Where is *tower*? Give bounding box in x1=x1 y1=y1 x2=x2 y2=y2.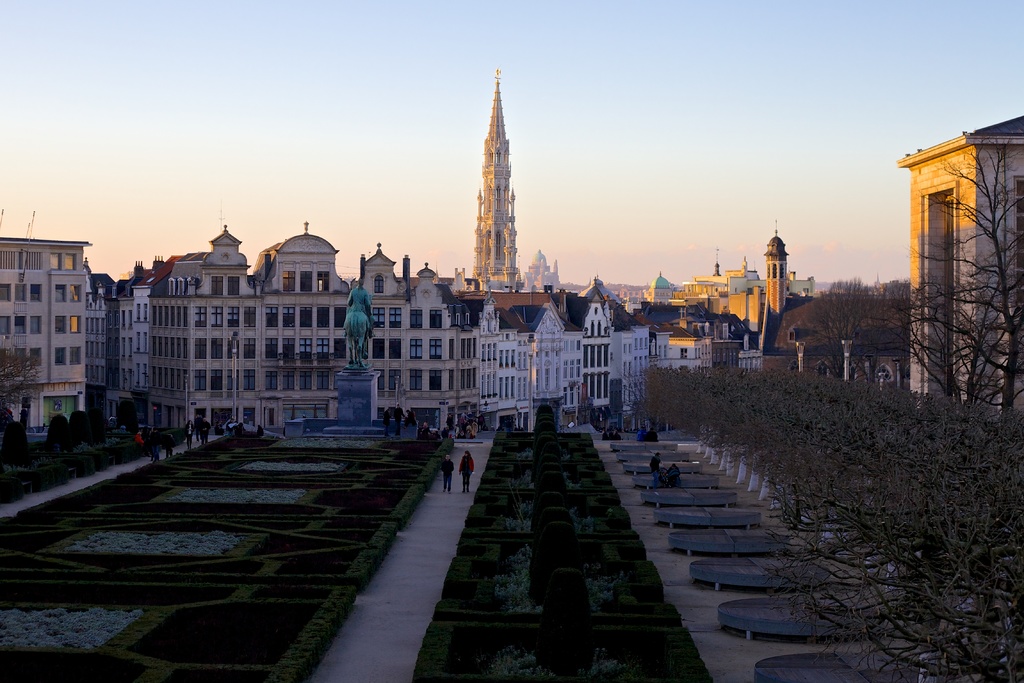
x1=762 y1=211 x2=794 y2=323.
